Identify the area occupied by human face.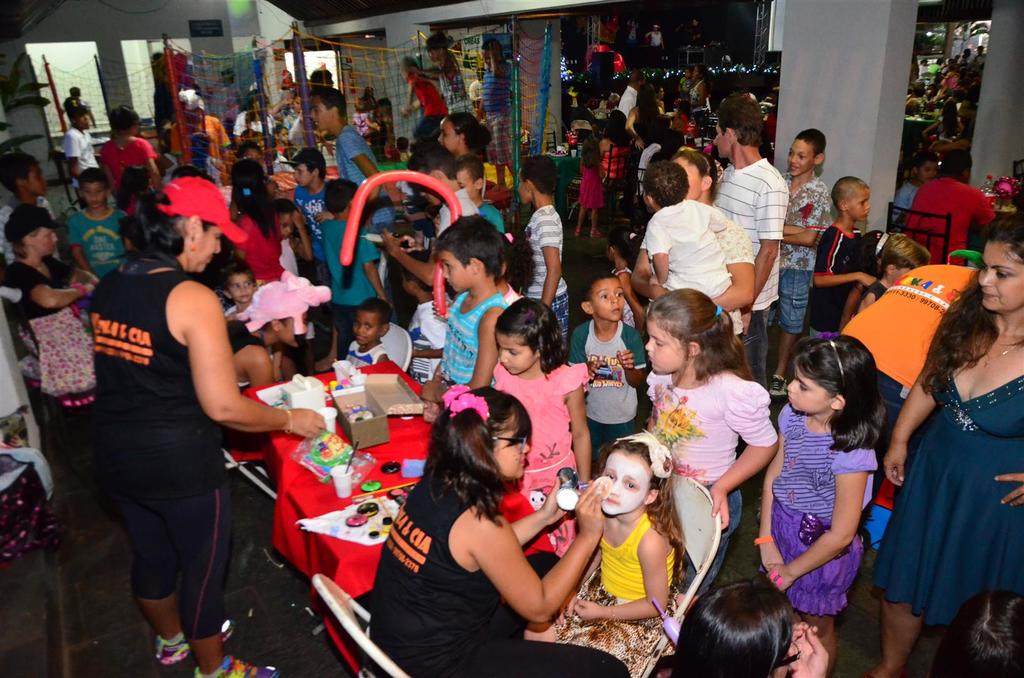
Area: [494,331,534,378].
